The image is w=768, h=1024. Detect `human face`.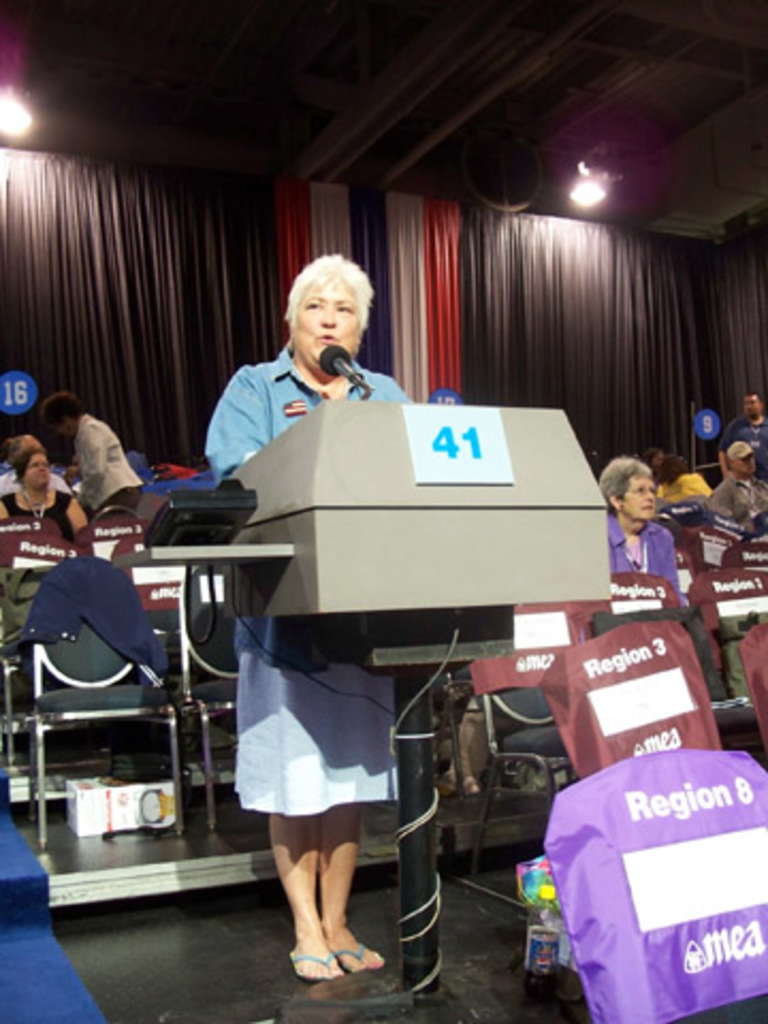
Detection: [621,478,659,518].
